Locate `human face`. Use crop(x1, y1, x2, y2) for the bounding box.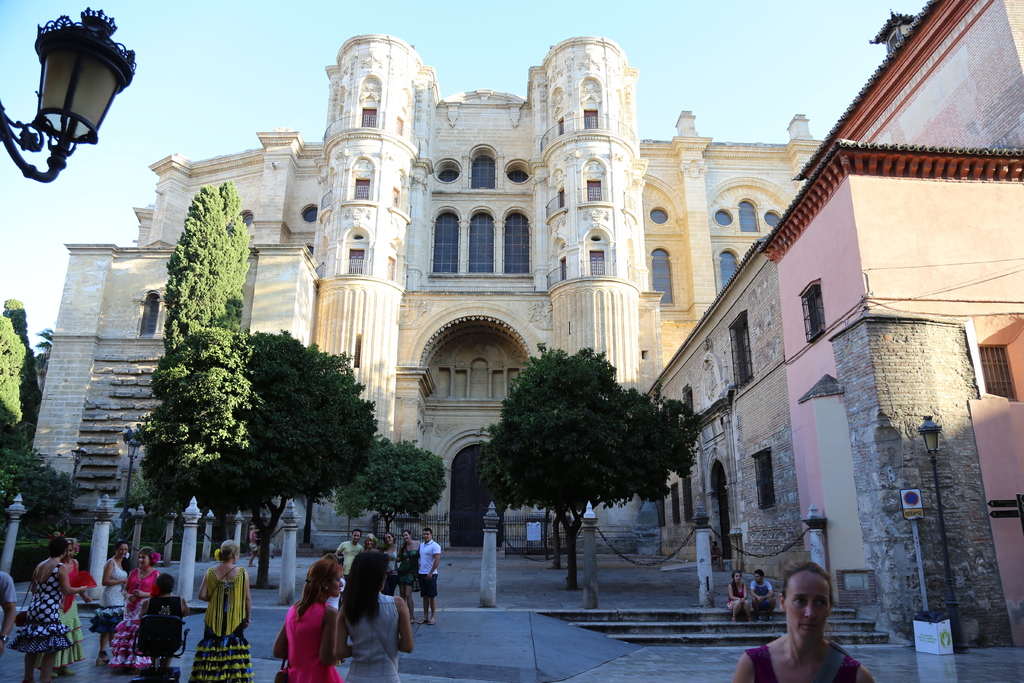
crop(365, 537, 376, 547).
